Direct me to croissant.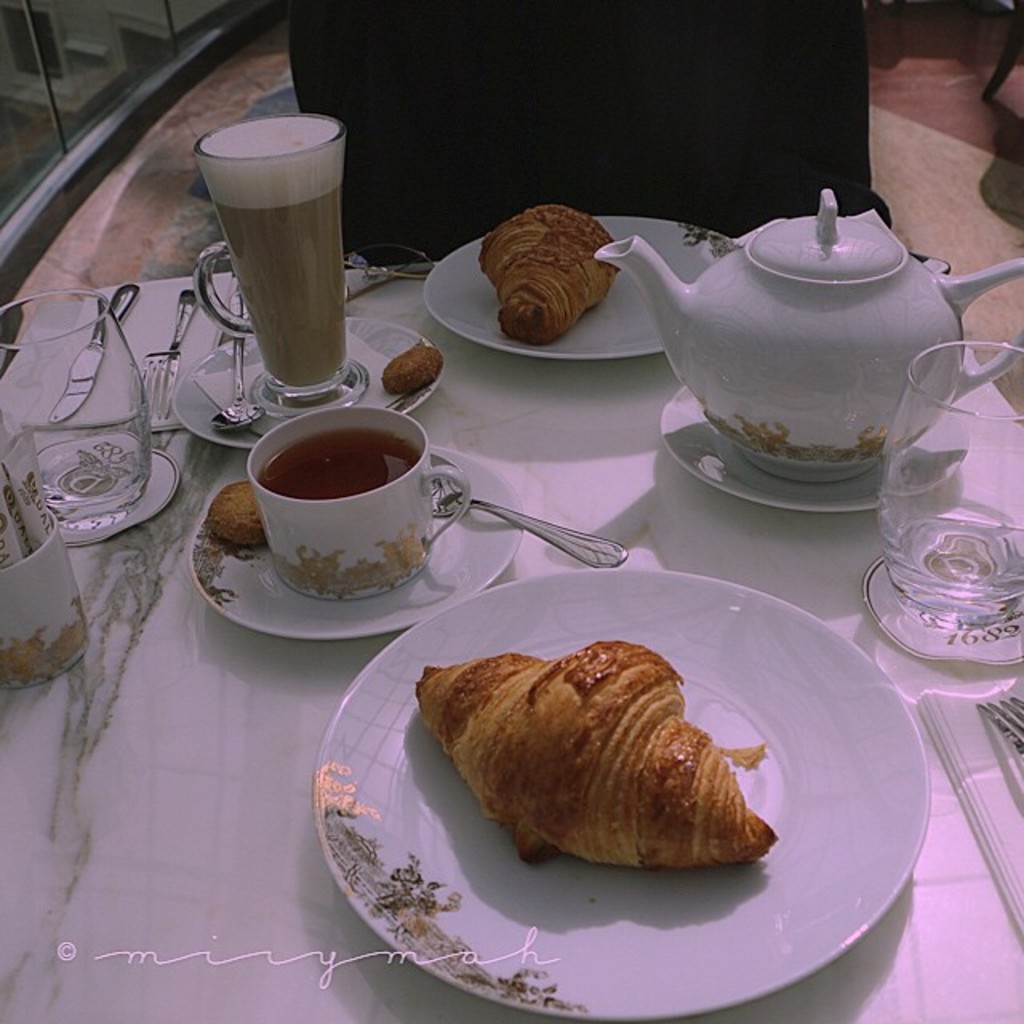
Direction: (left=414, top=645, right=774, bottom=872).
